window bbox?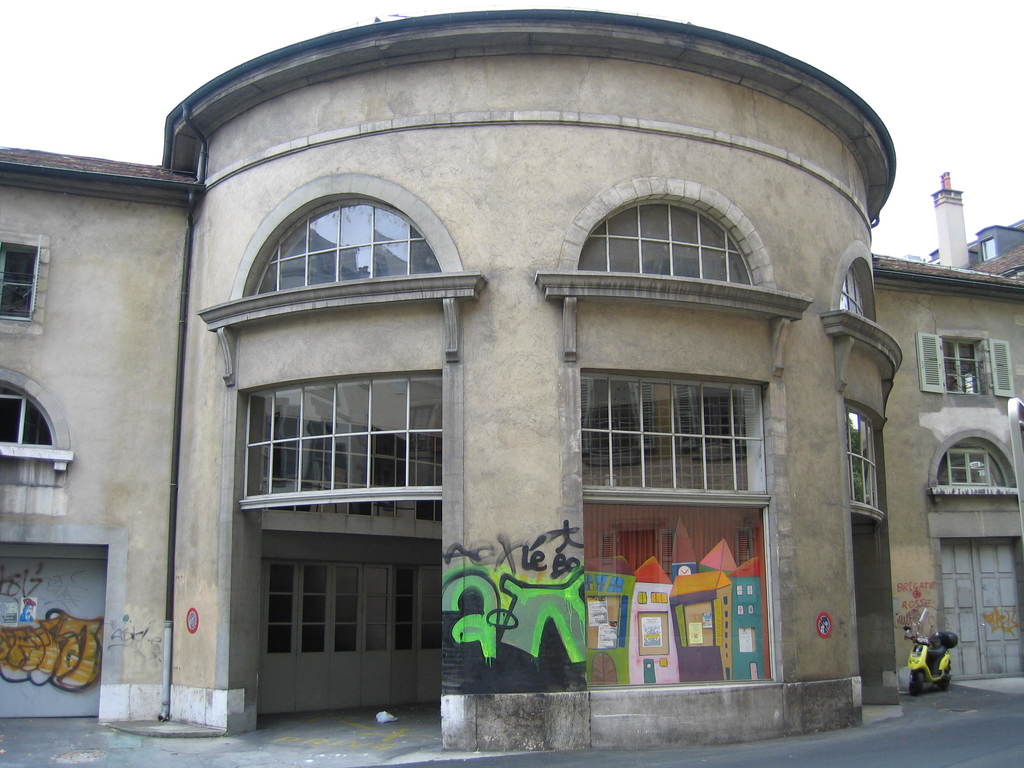
836,262,870,321
